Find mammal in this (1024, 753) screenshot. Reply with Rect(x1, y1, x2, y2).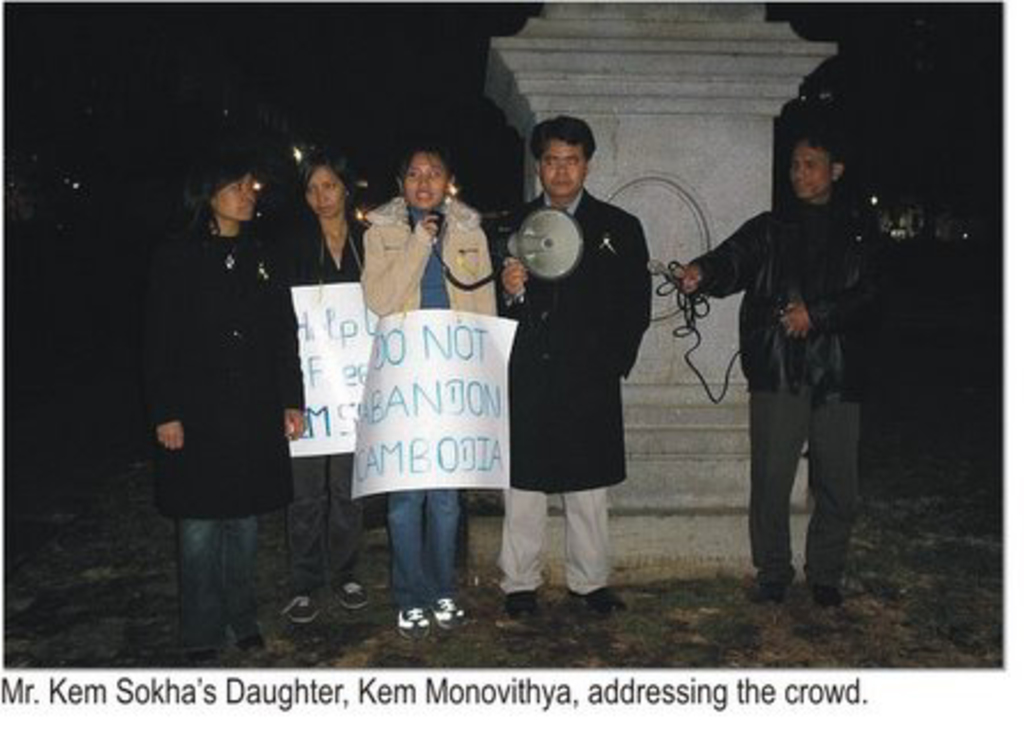
Rect(670, 133, 884, 606).
